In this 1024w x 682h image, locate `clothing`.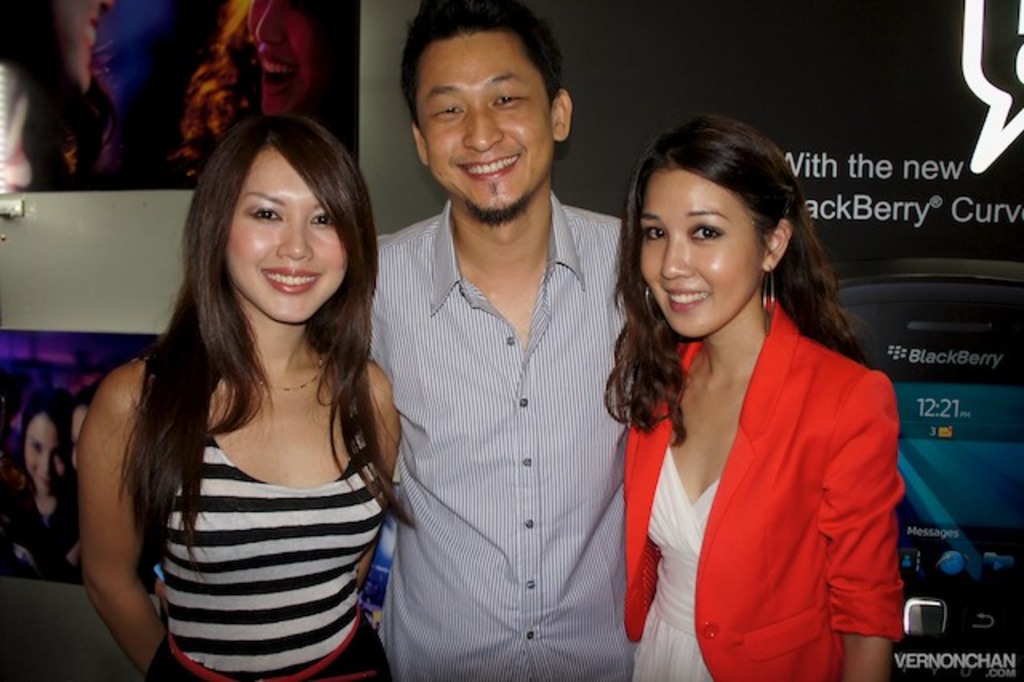
Bounding box: bbox=[608, 275, 912, 668].
